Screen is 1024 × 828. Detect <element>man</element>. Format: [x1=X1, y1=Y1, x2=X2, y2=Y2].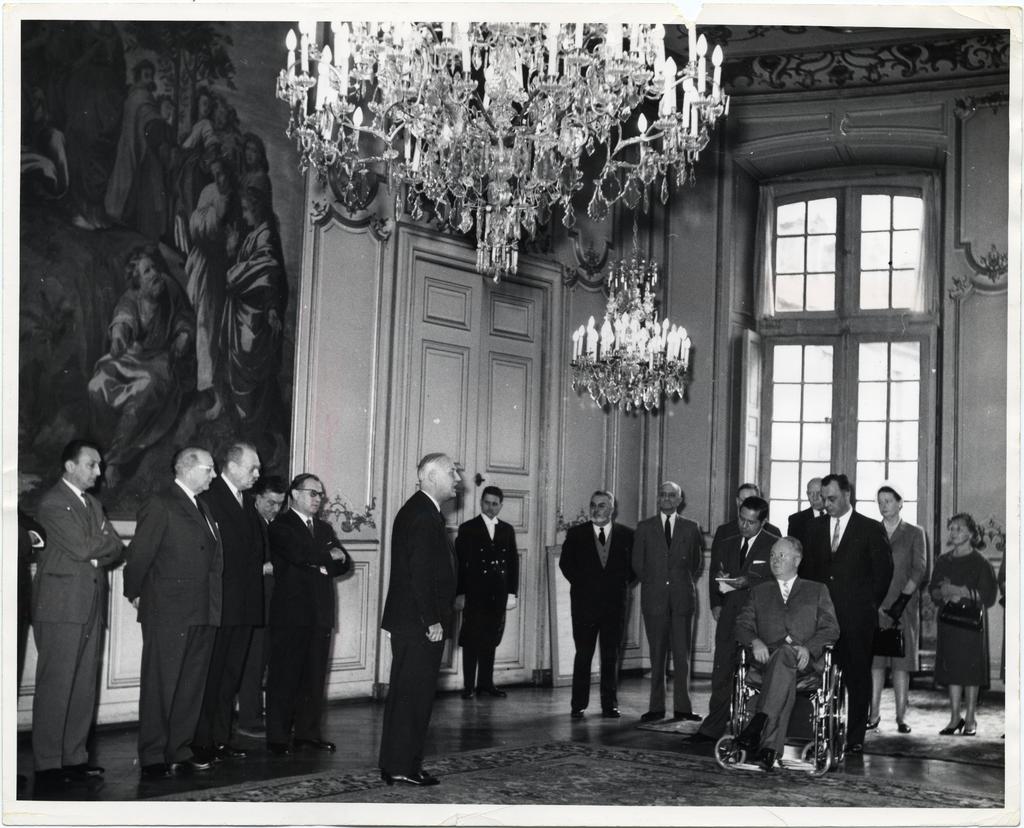
[x1=781, y1=476, x2=826, y2=538].
